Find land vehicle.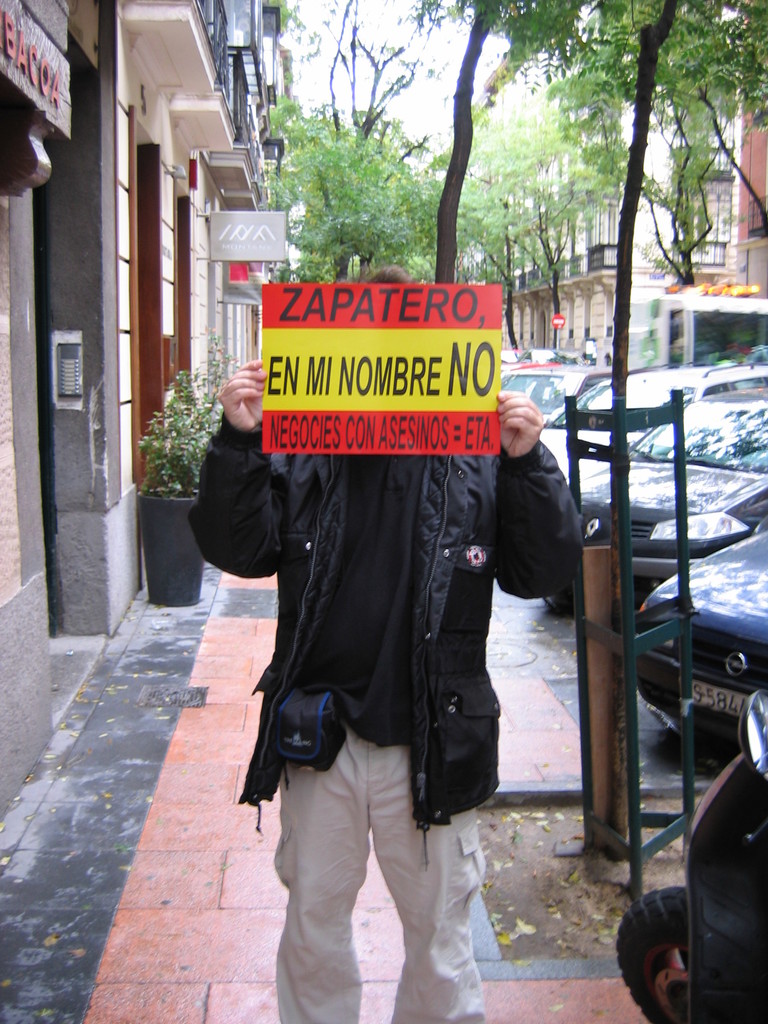
bbox(502, 346, 528, 362).
